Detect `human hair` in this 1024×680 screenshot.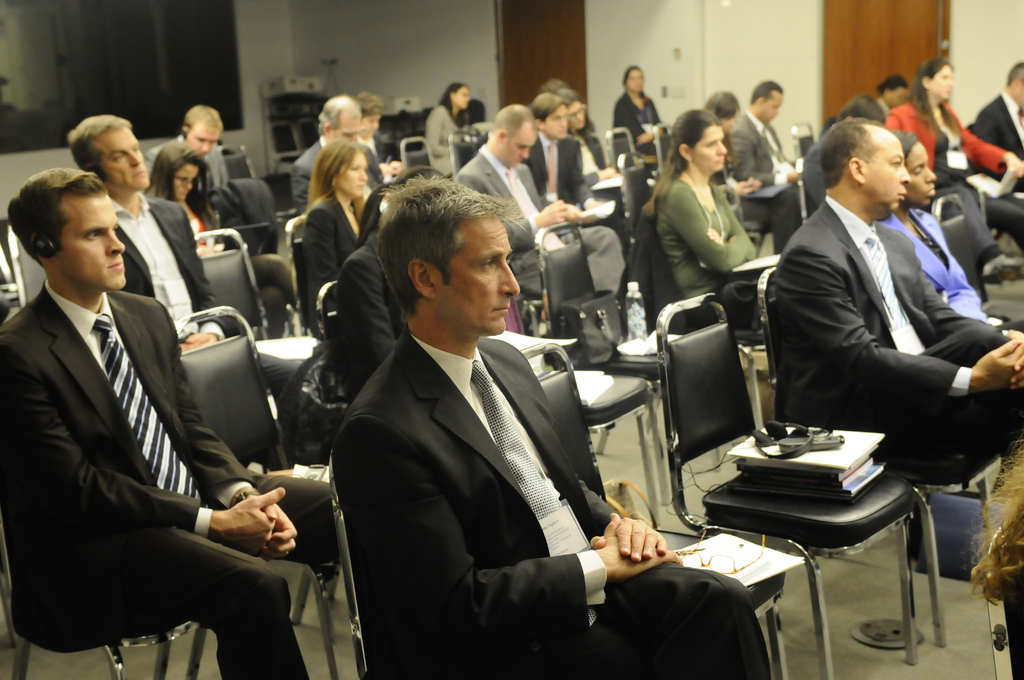
Detection: select_region(893, 129, 921, 159).
